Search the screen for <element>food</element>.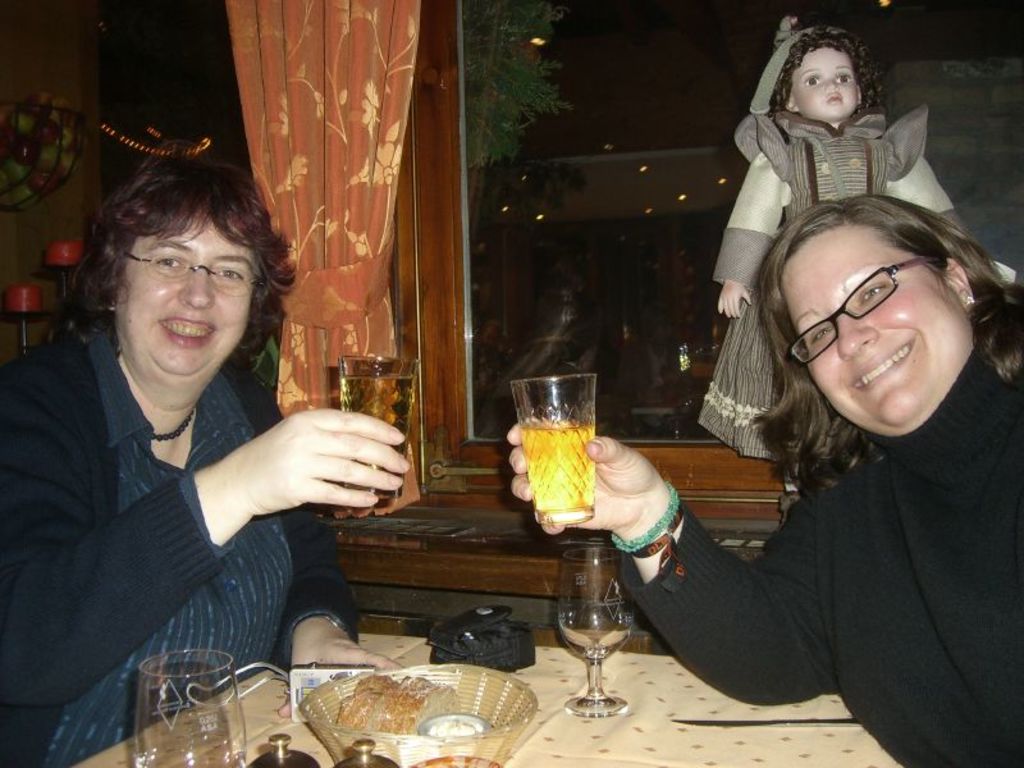
Found at pyautogui.locateOnScreen(294, 669, 460, 740).
